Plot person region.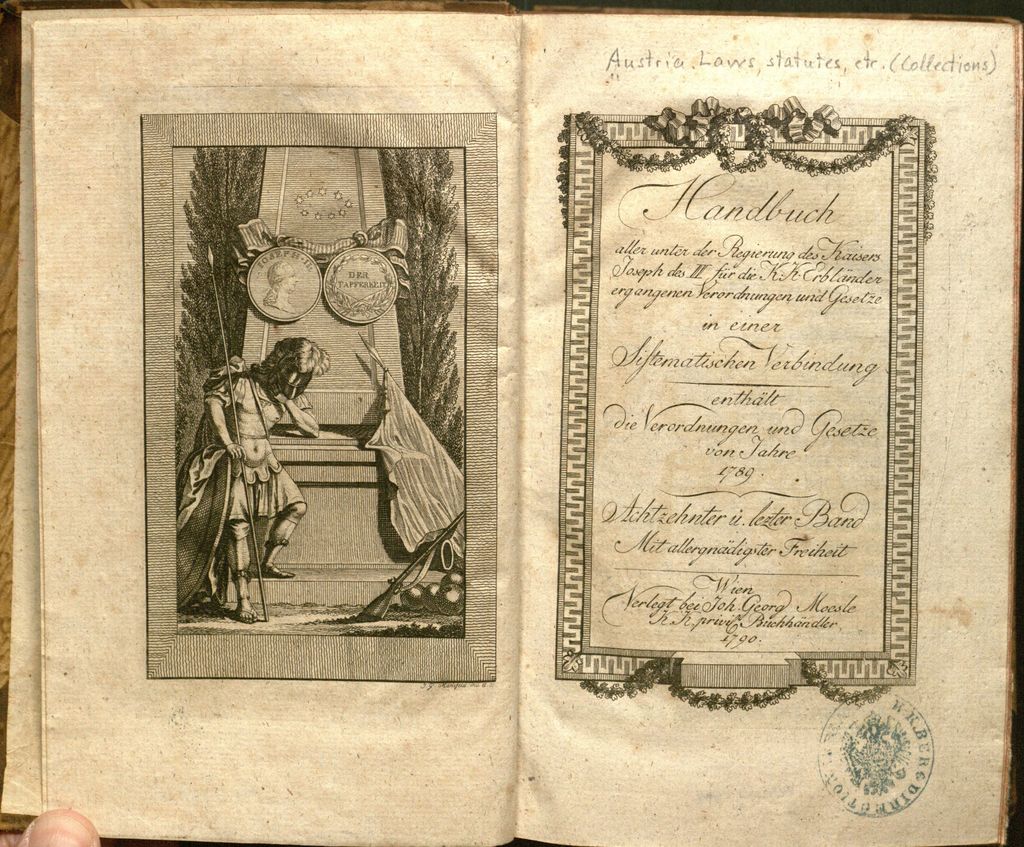
Plotted at <region>23, 807, 94, 846</region>.
